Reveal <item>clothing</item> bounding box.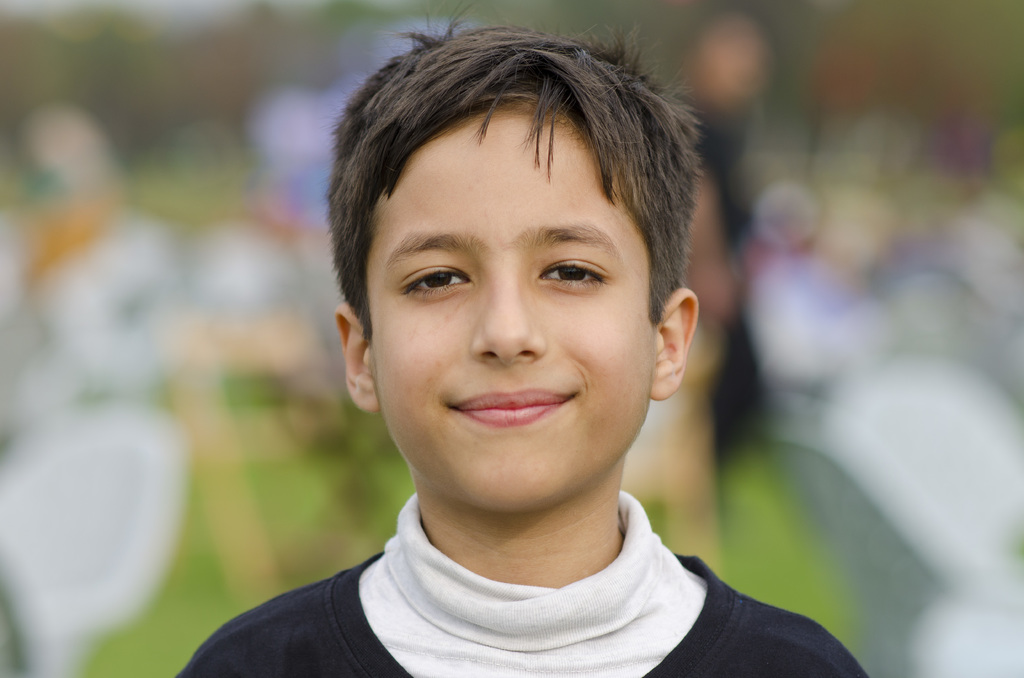
Revealed: BBox(207, 458, 837, 675).
